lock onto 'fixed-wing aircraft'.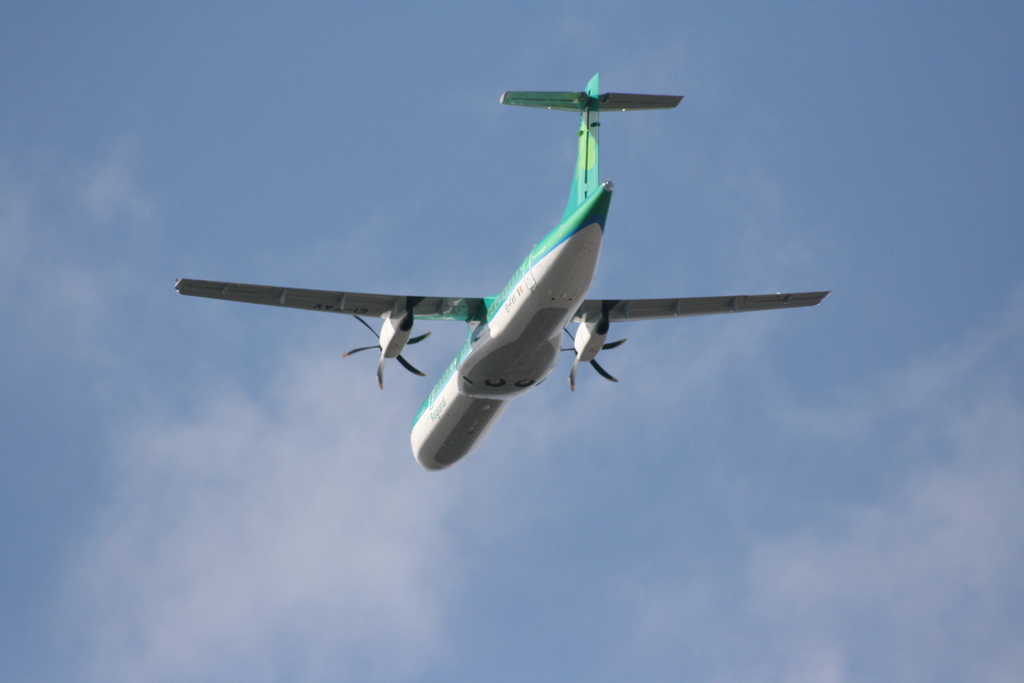
Locked: crop(172, 72, 831, 474).
